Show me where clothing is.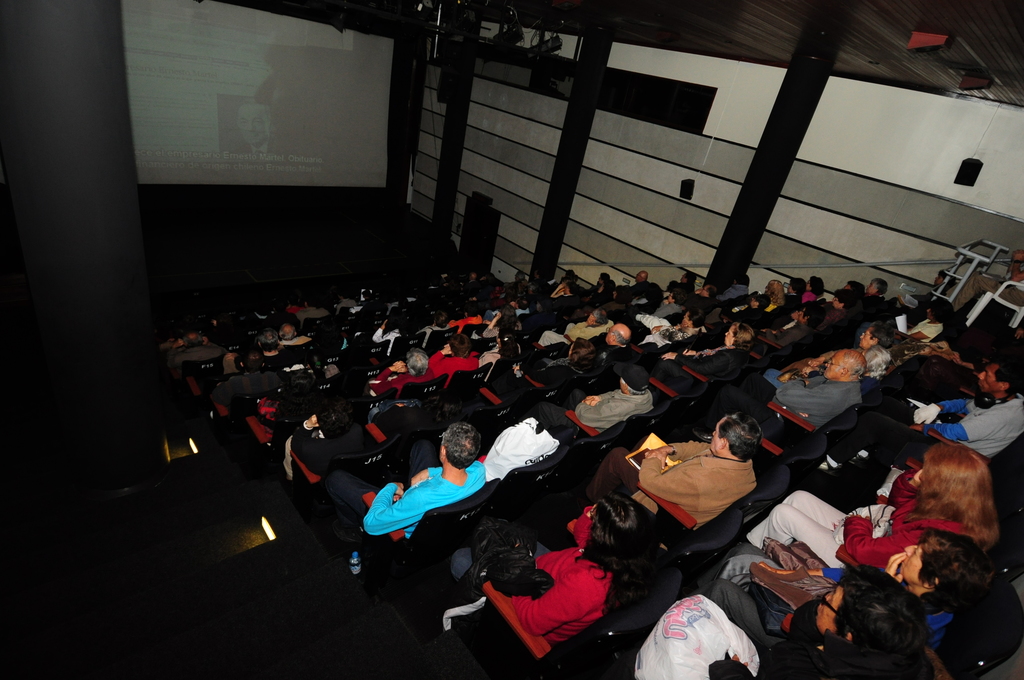
clothing is at crop(680, 275, 693, 296).
